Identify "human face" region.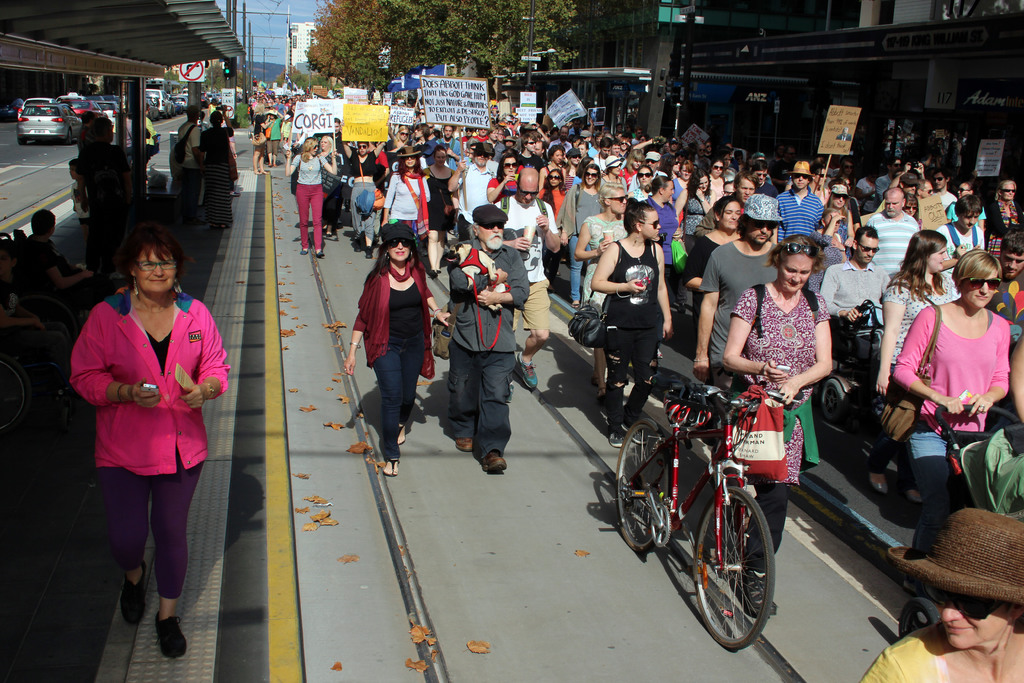
Region: 388/236/415/262.
